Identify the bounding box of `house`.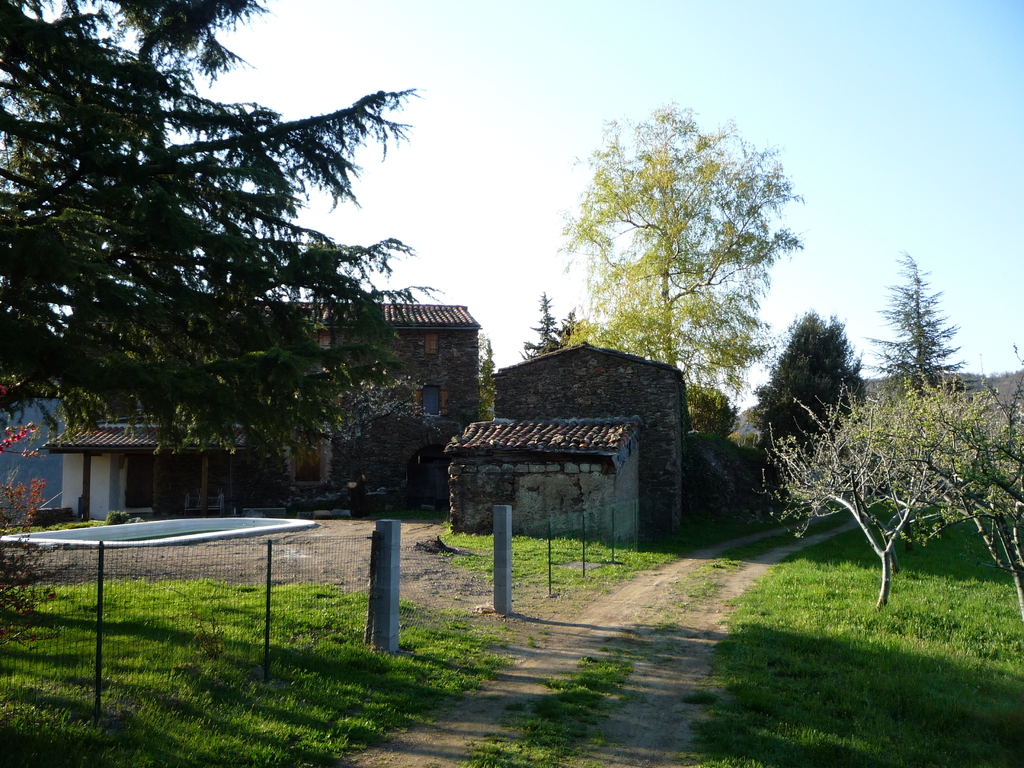
[x1=492, y1=332, x2=695, y2=540].
